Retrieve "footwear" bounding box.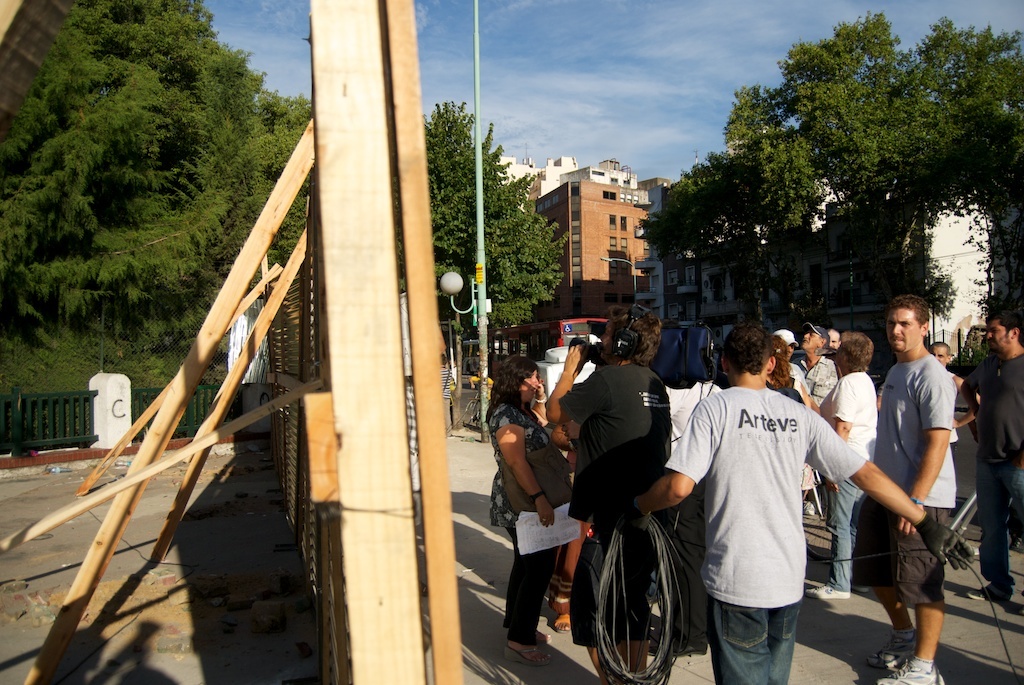
Bounding box: bbox=(803, 500, 817, 515).
